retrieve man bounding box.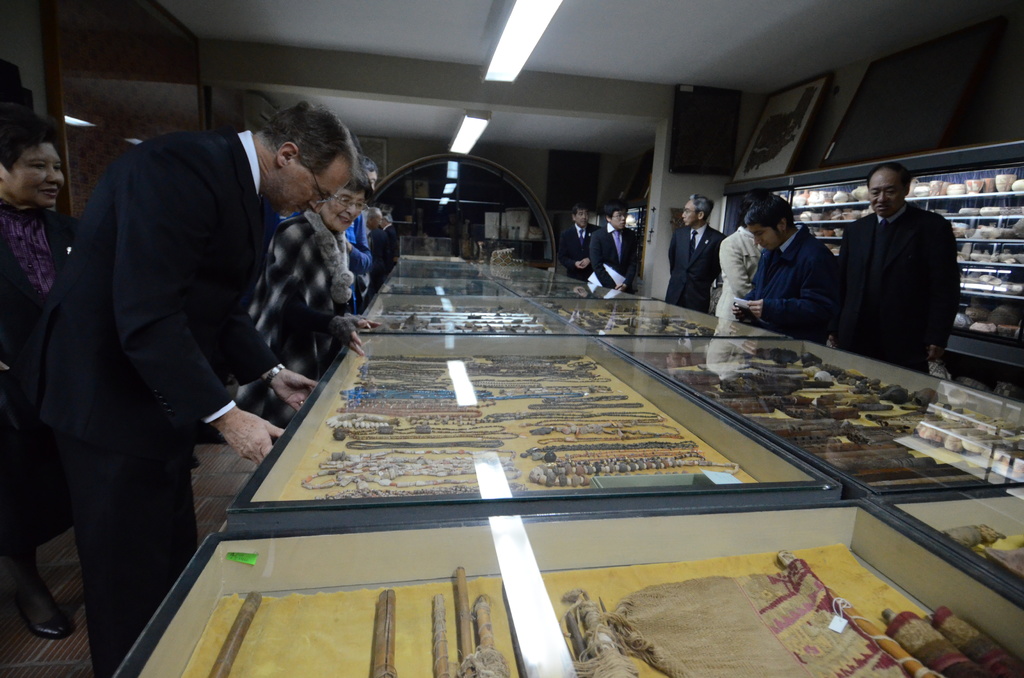
Bounding box: (556,198,604,279).
